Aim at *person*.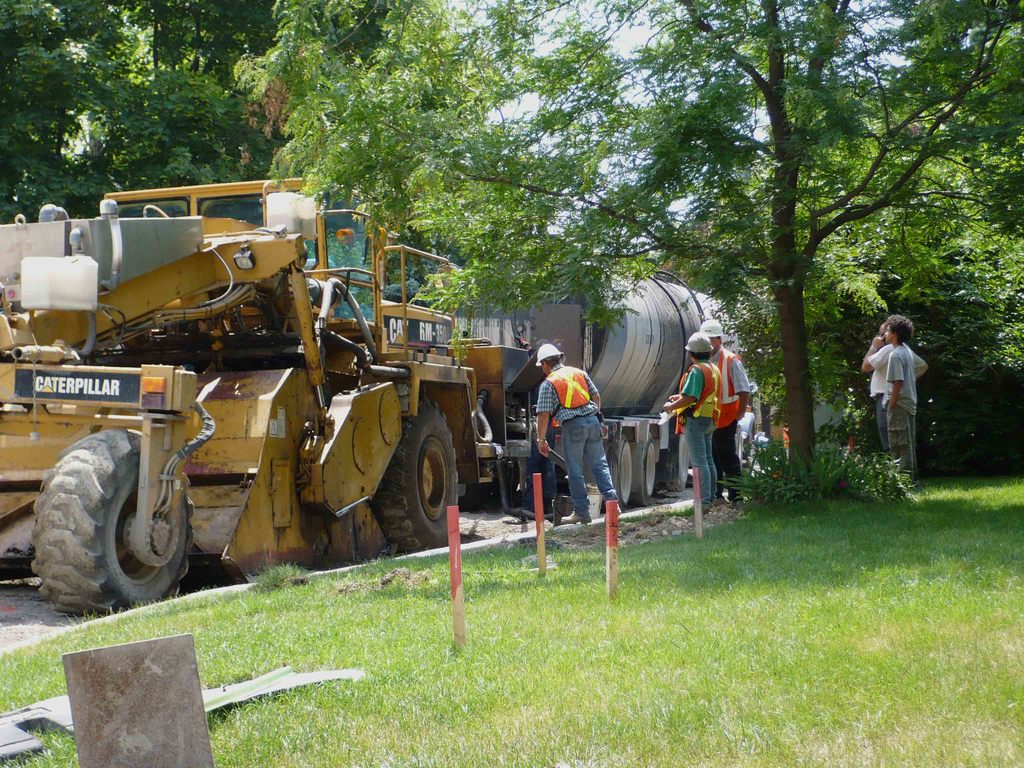
Aimed at select_region(666, 349, 722, 506).
